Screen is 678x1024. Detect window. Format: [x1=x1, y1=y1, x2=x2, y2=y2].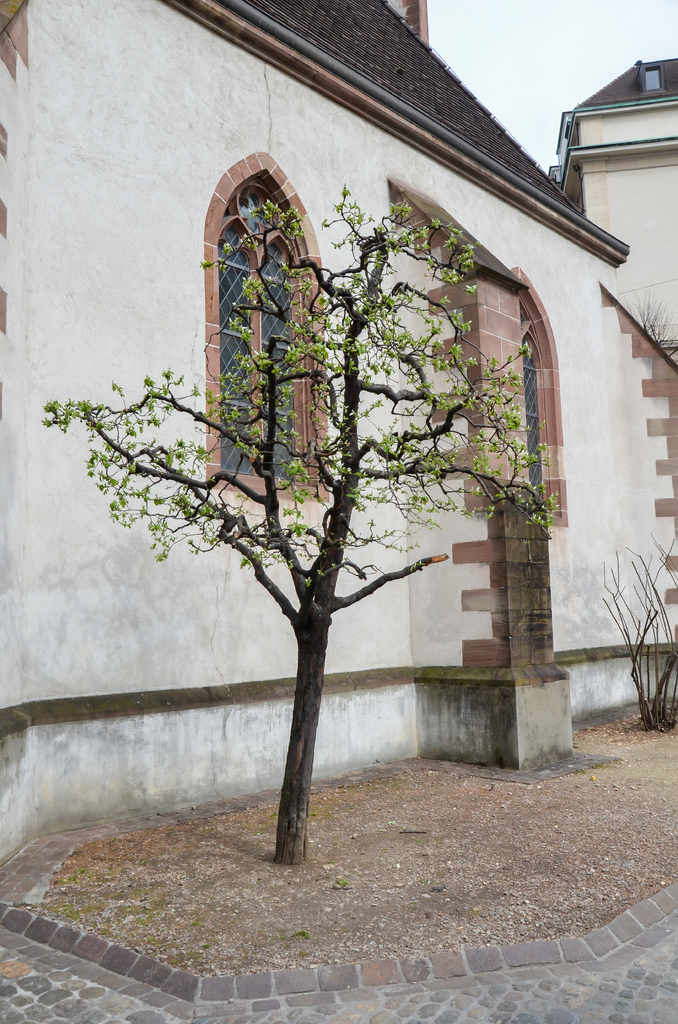
[x1=511, y1=266, x2=558, y2=531].
